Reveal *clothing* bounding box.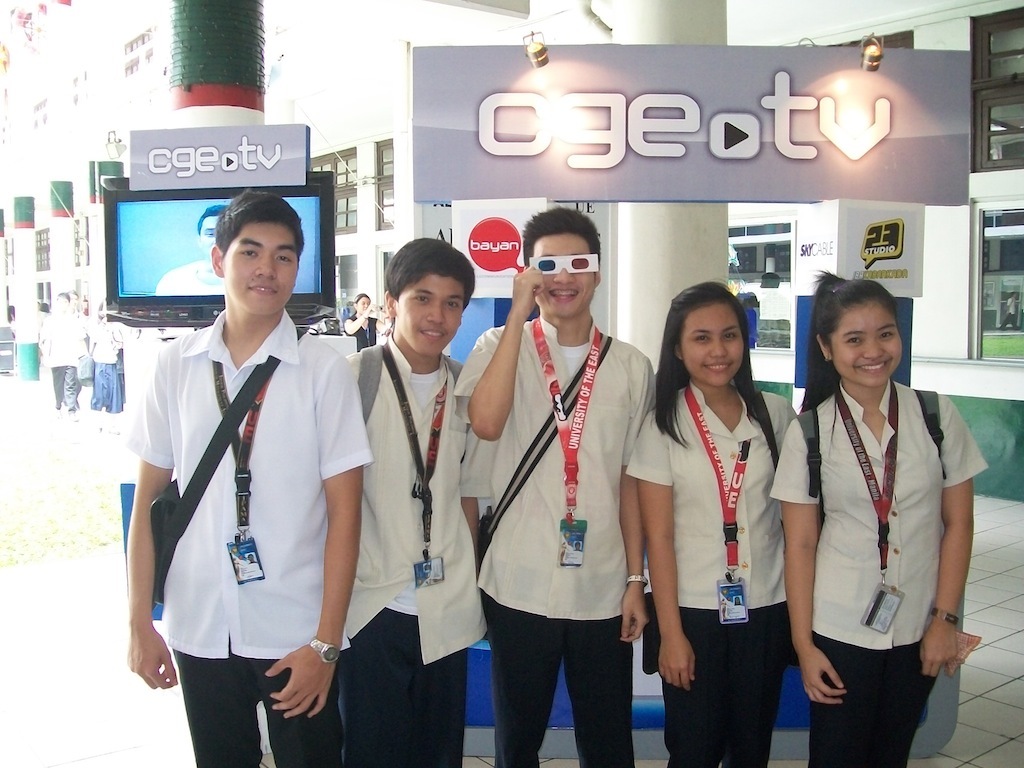
Revealed: 626, 385, 798, 767.
